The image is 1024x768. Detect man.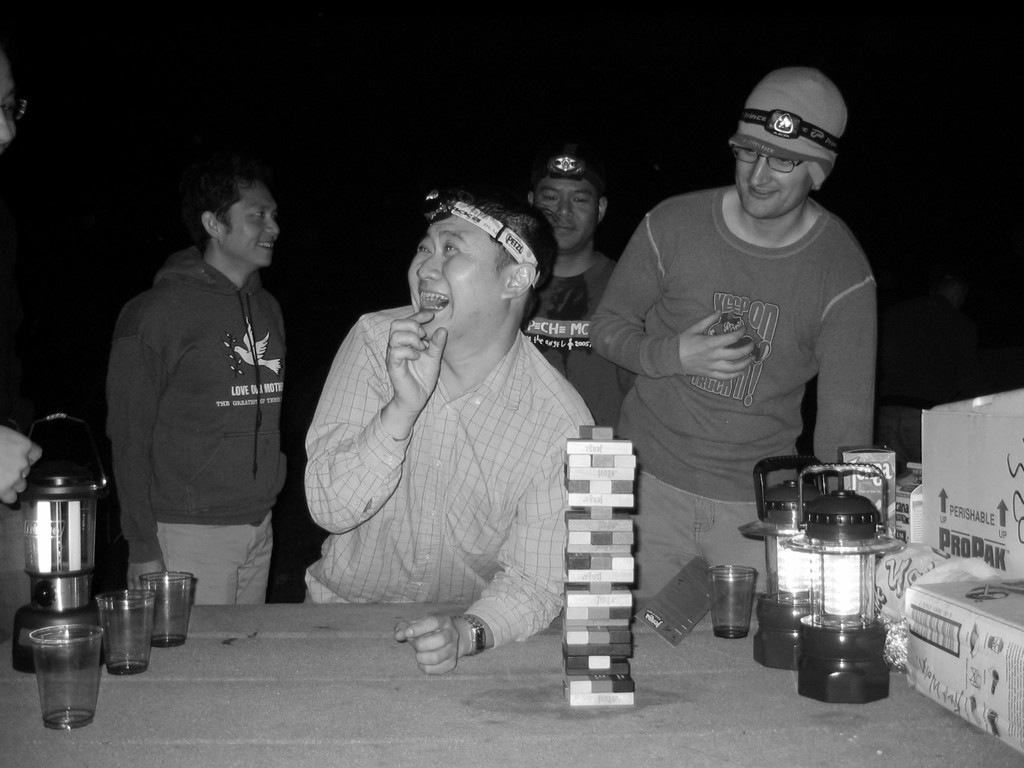
Detection: <region>589, 66, 878, 598</region>.
